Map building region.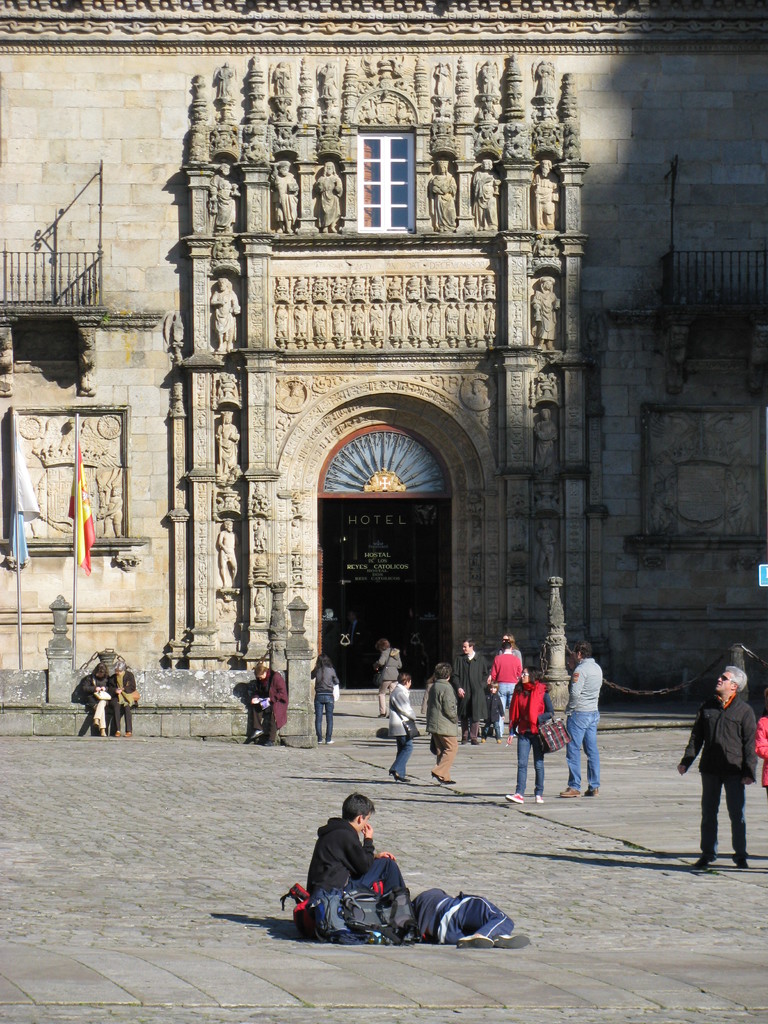
Mapped to l=0, t=0, r=767, b=713.
